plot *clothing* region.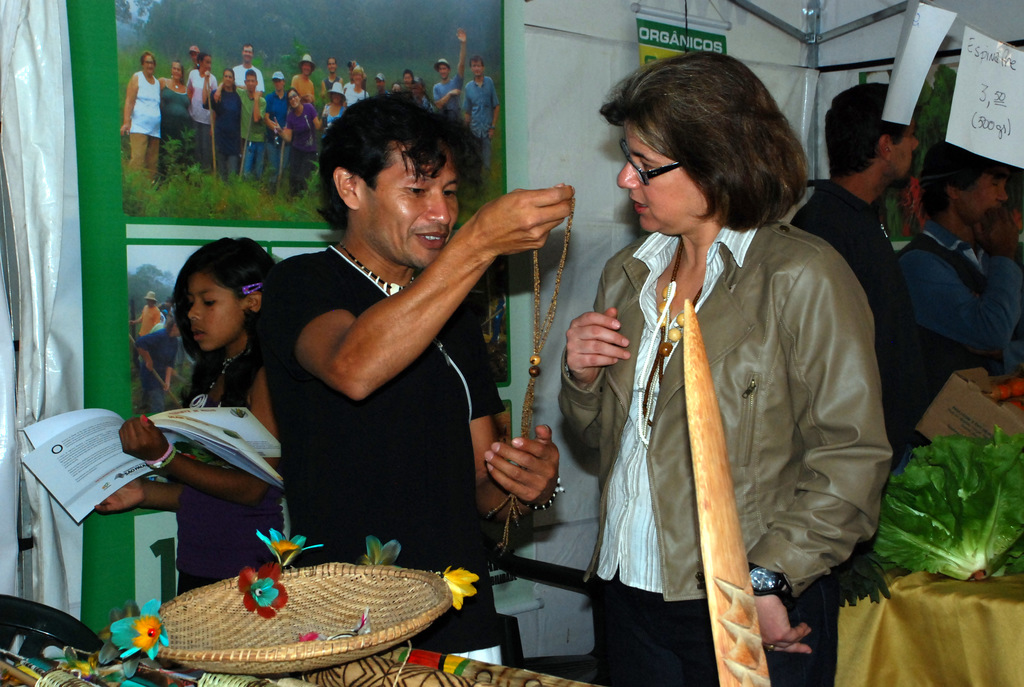
Plotted at x1=554 y1=209 x2=868 y2=686.
